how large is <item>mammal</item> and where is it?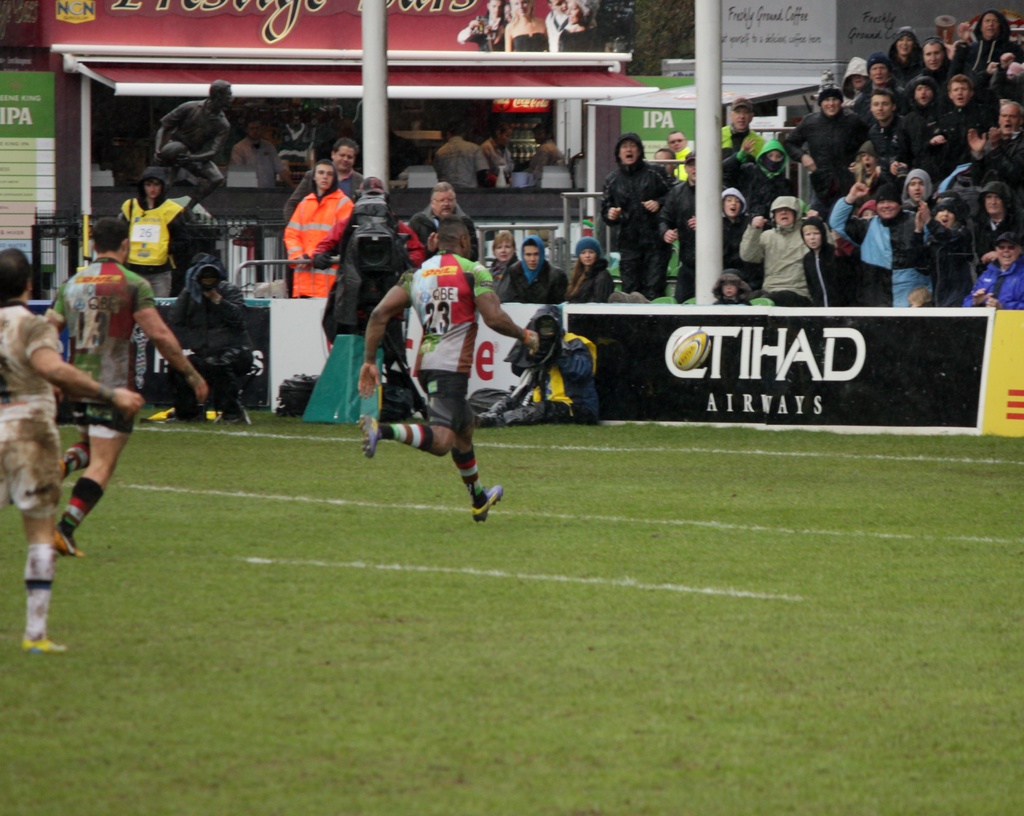
Bounding box: 571:240:603:306.
